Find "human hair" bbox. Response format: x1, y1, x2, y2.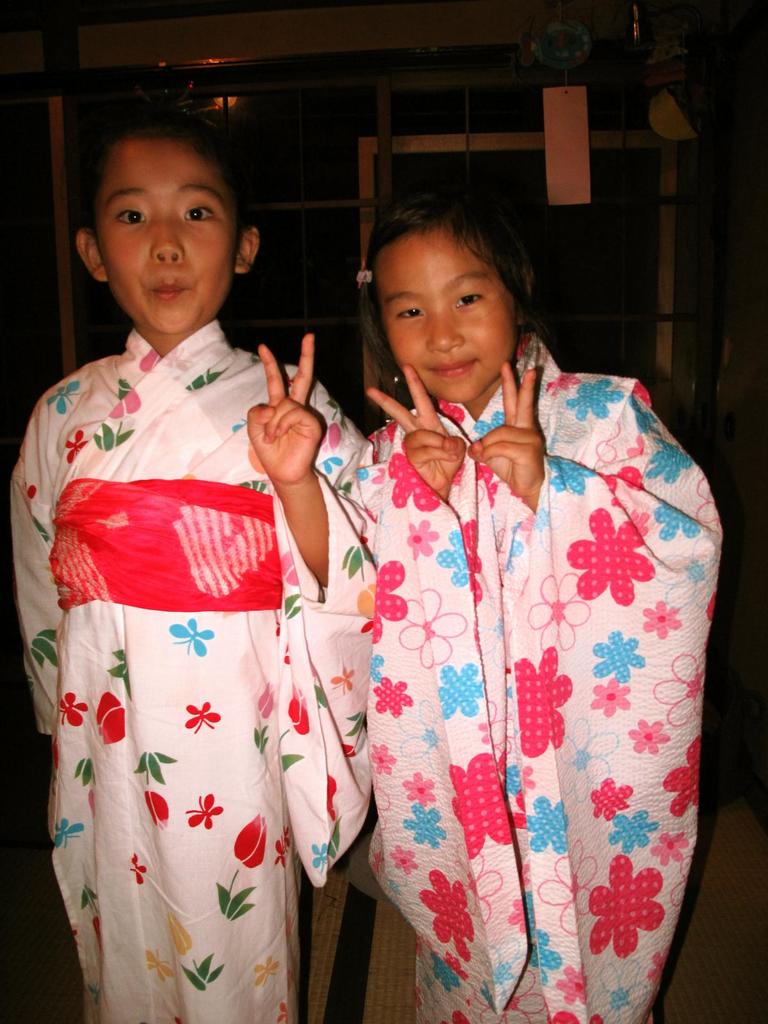
77, 113, 247, 239.
